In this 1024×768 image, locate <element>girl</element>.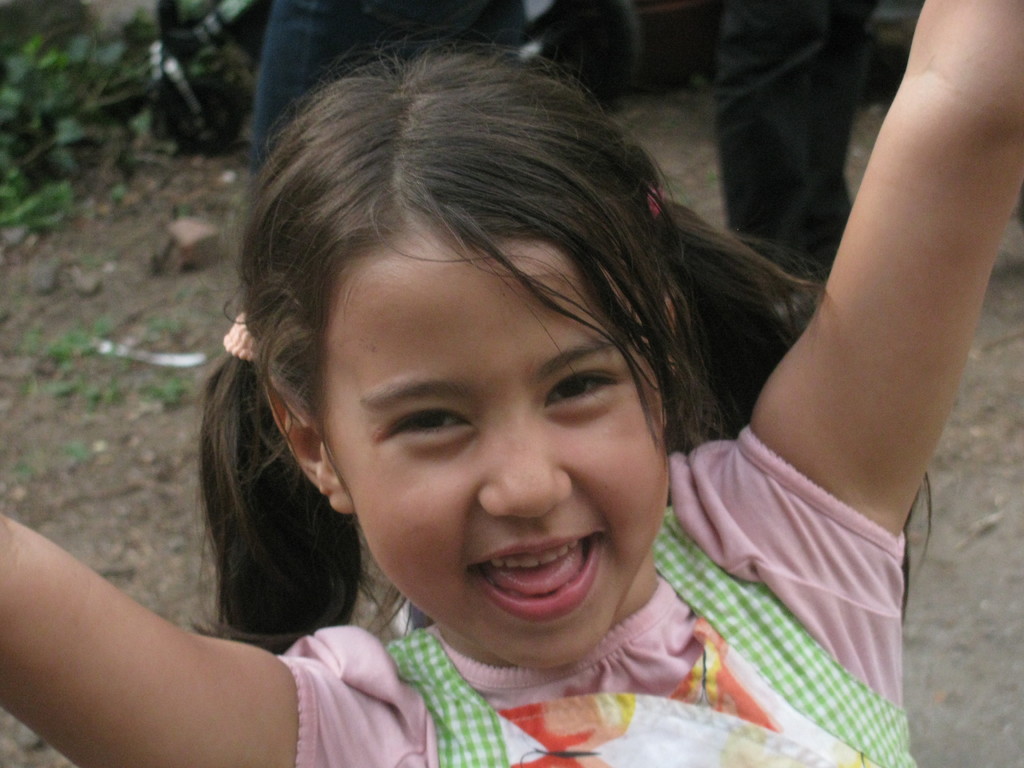
Bounding box: <region>0, 0, 1023, 767</region>.
